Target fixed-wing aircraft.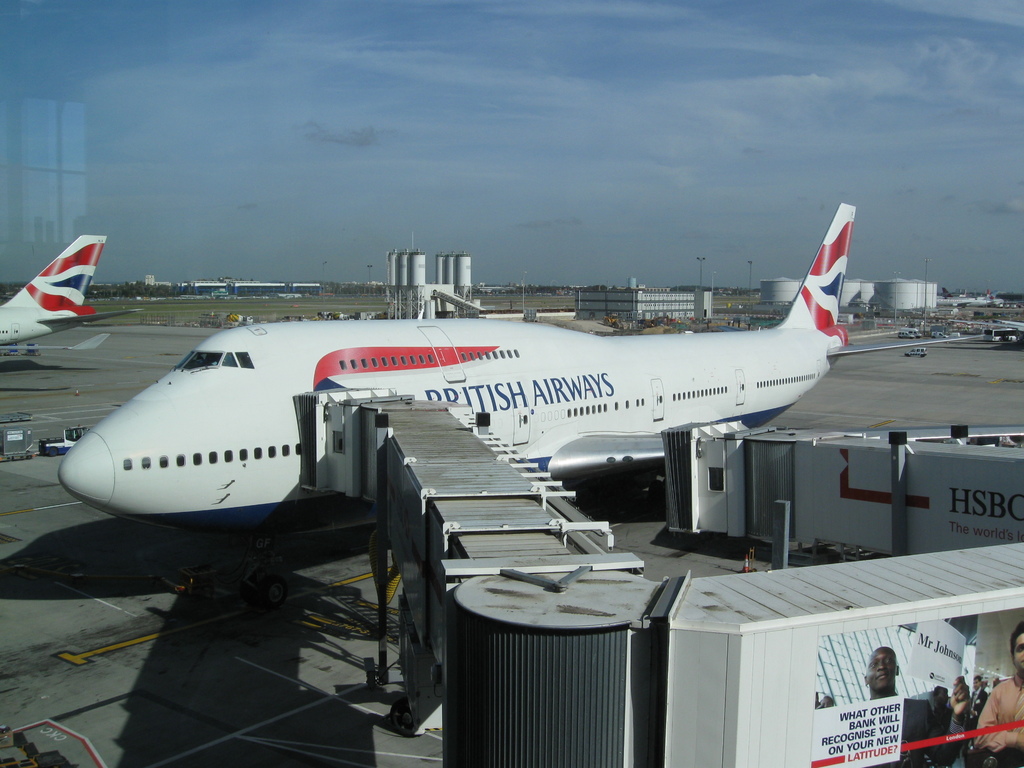
Target region: [0, 230, 117, 352].
